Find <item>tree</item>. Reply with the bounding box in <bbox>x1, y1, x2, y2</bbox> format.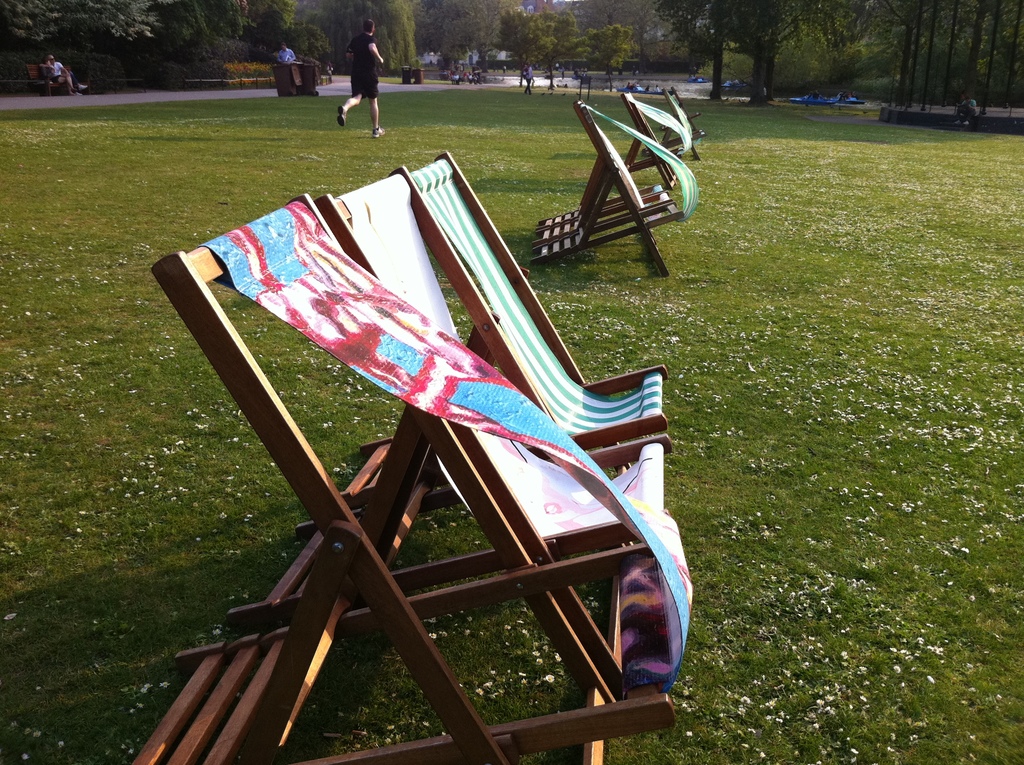
<bbox>539, 7, 588, 88</bbox>.
